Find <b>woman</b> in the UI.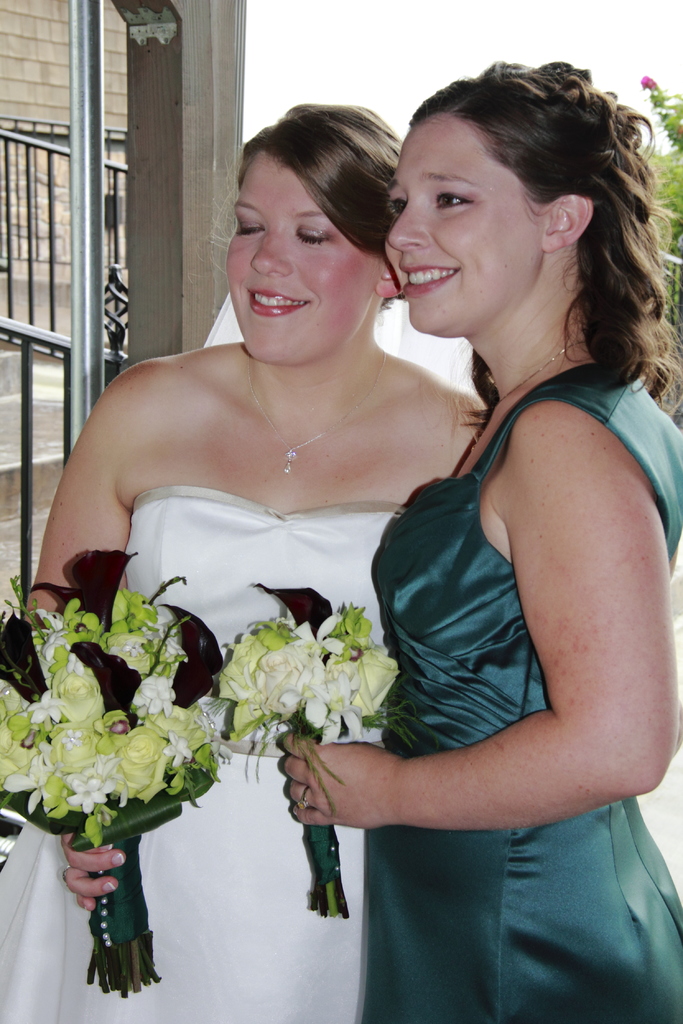
UI element at <box>0,97,477,1023</box>.
